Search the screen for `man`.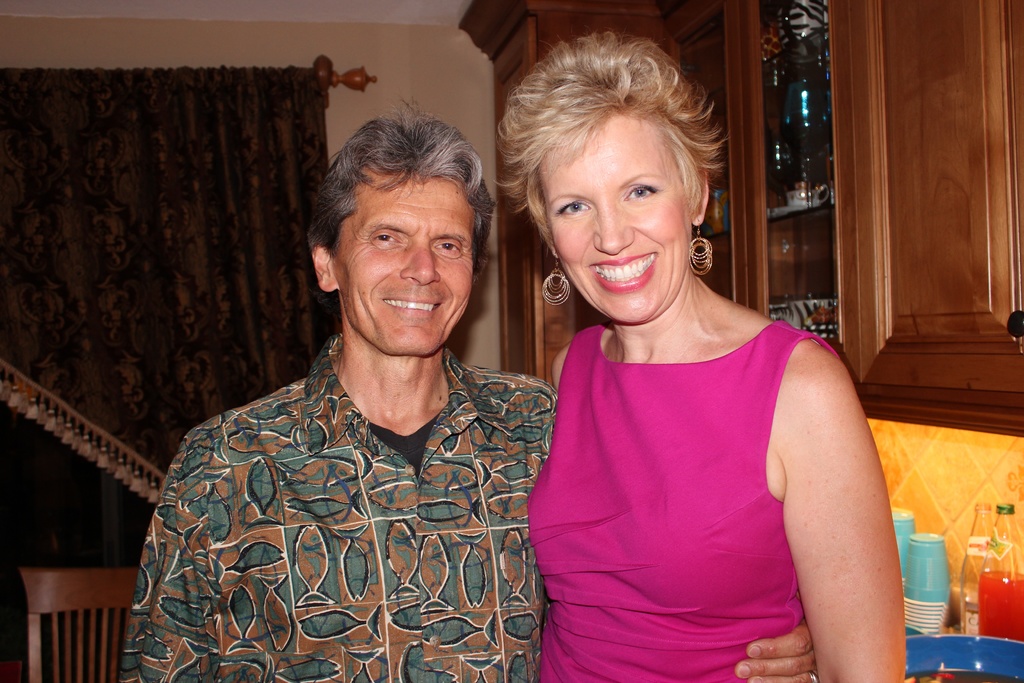
Found at detection(104, 89, 818, 682).
